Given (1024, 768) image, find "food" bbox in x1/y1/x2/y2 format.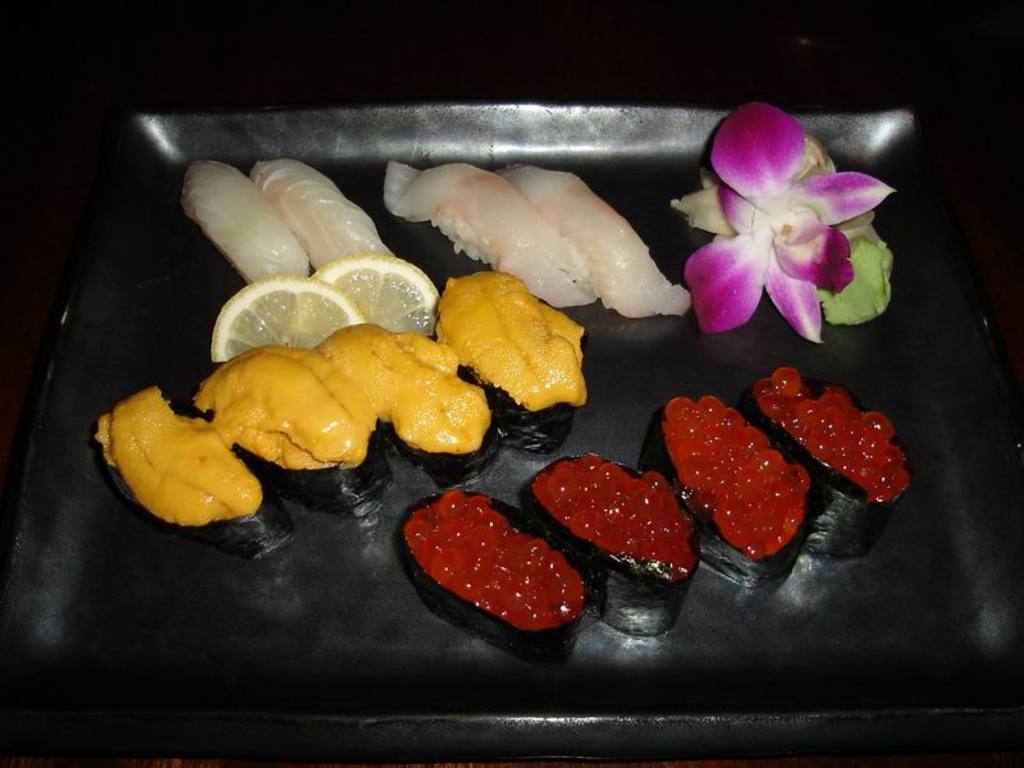
429/269/594/412.
